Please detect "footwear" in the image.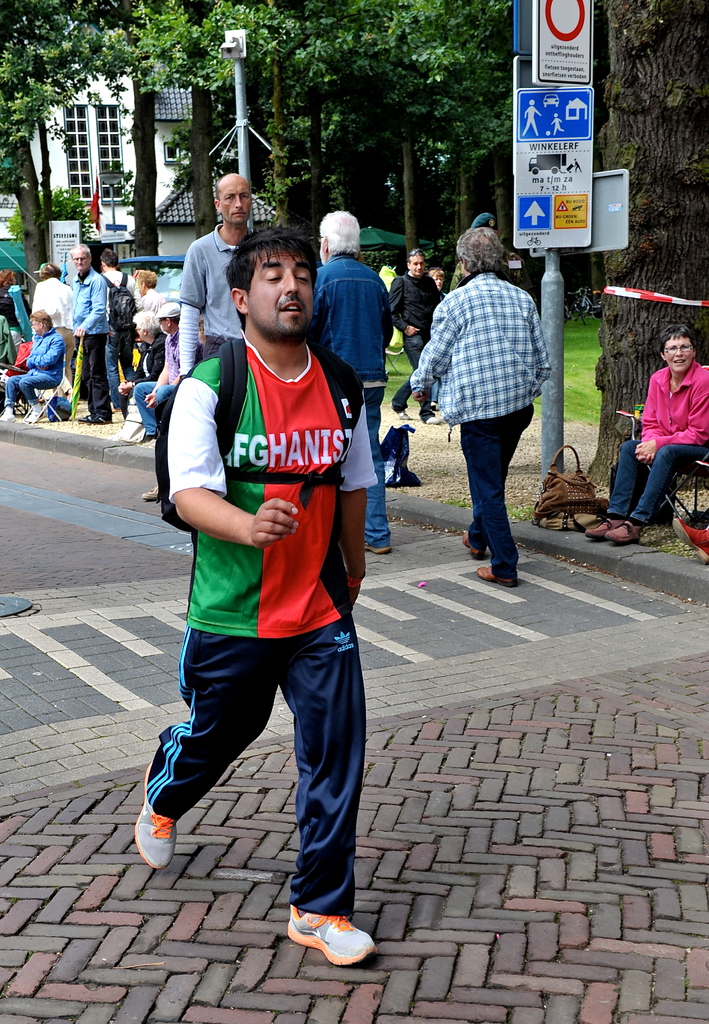
detection(24, 403, 47, 420).
